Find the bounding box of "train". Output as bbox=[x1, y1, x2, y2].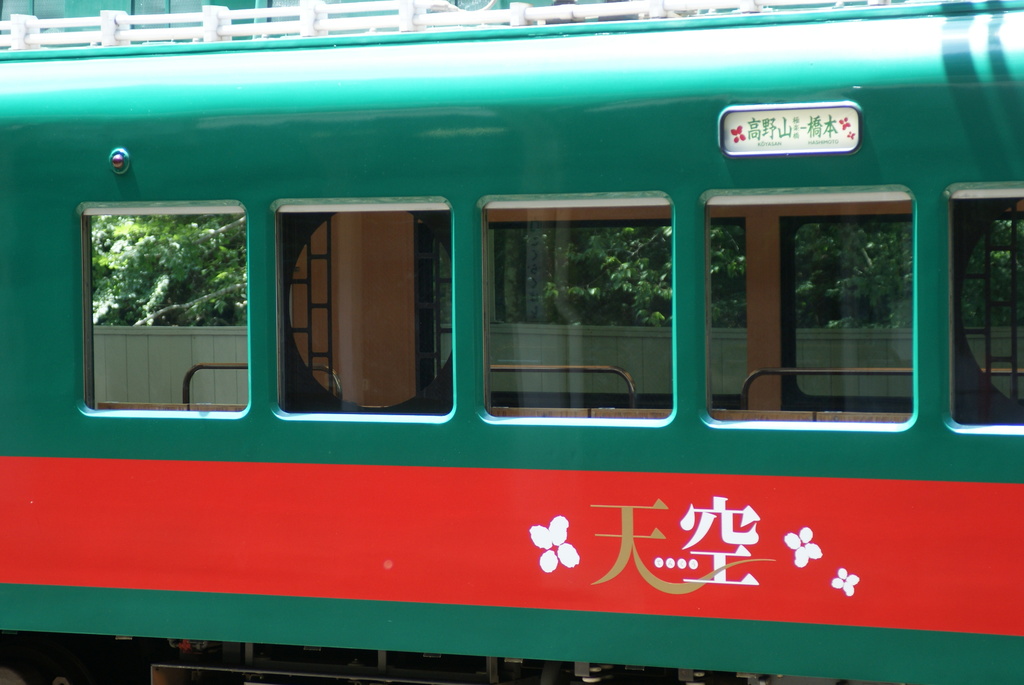
bbox=[0, 3, 1023, 684].
